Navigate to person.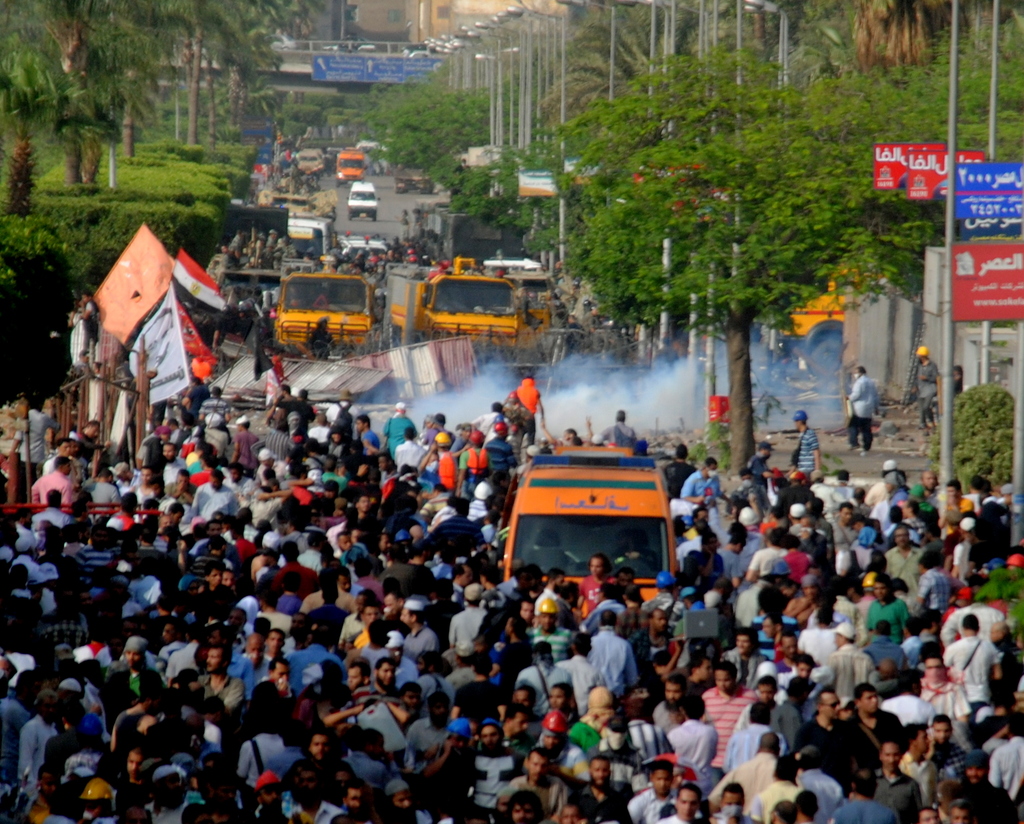
Navigation target: <bbox>604, 410, 633, 446</bbox>.
